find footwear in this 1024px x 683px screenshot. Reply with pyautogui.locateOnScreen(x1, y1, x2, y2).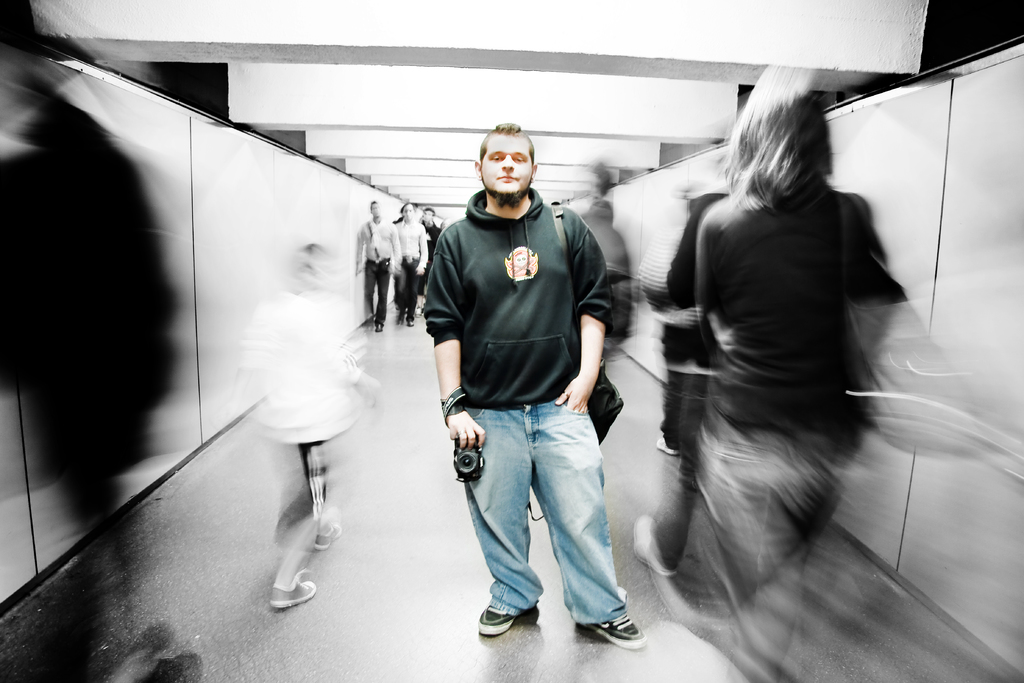
pyautogui.locateOnScreen(573, 612, 656, 645).
